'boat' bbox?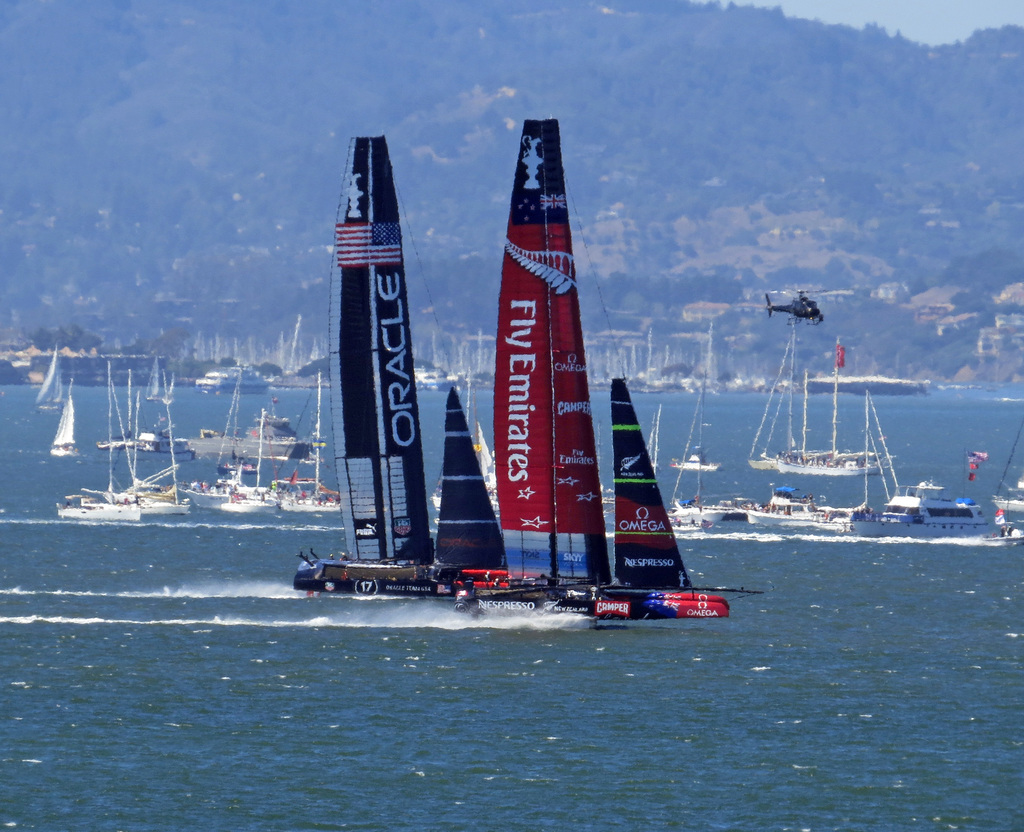
x1=588, y1=380, x2=730, y2=631
